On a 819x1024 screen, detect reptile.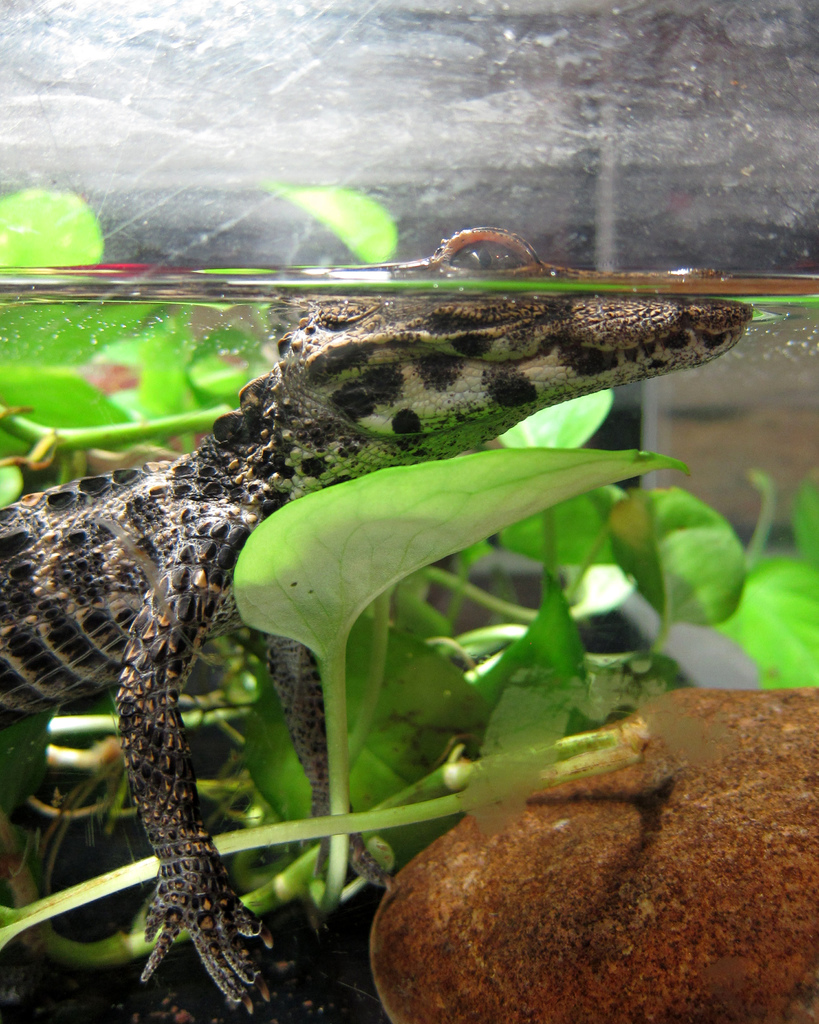
0:226:755:1017.
